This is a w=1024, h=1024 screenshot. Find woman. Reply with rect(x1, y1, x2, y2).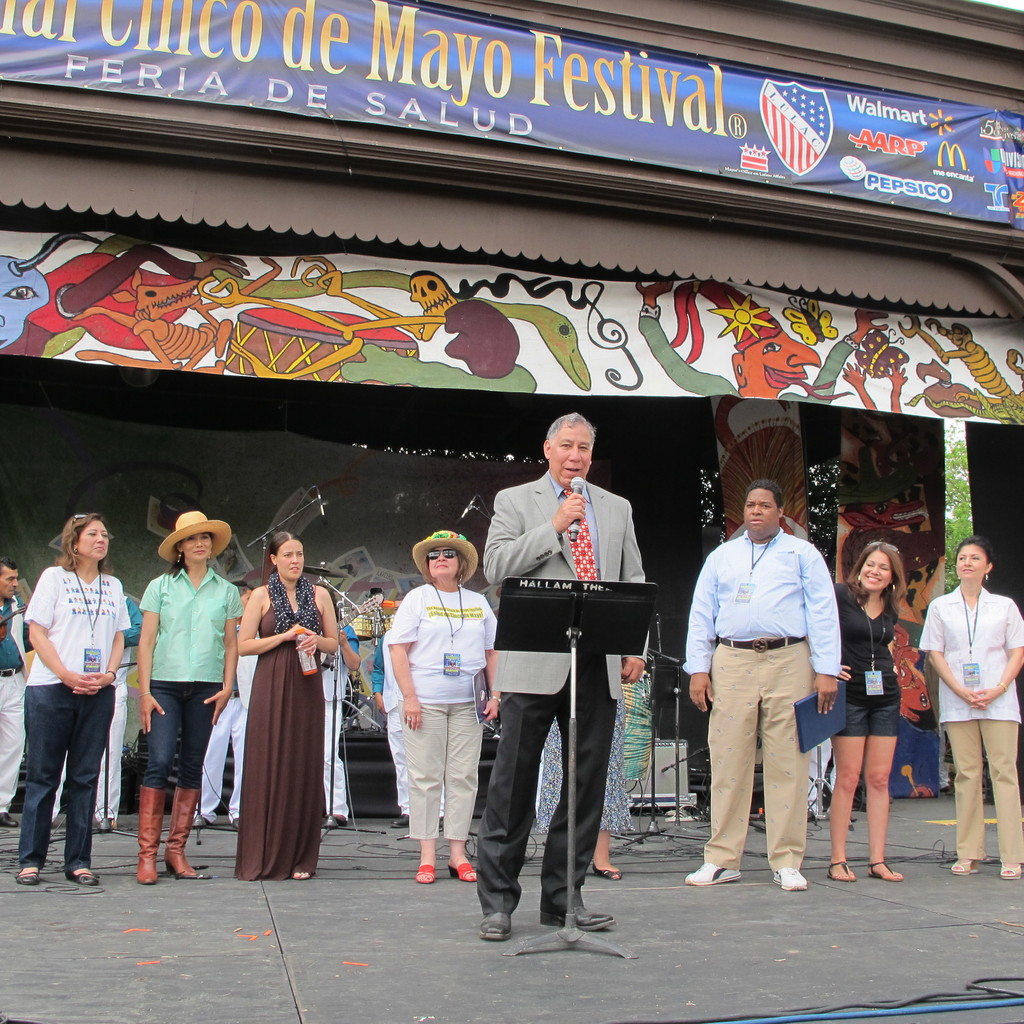
rect(831, 541, 903, 891).
